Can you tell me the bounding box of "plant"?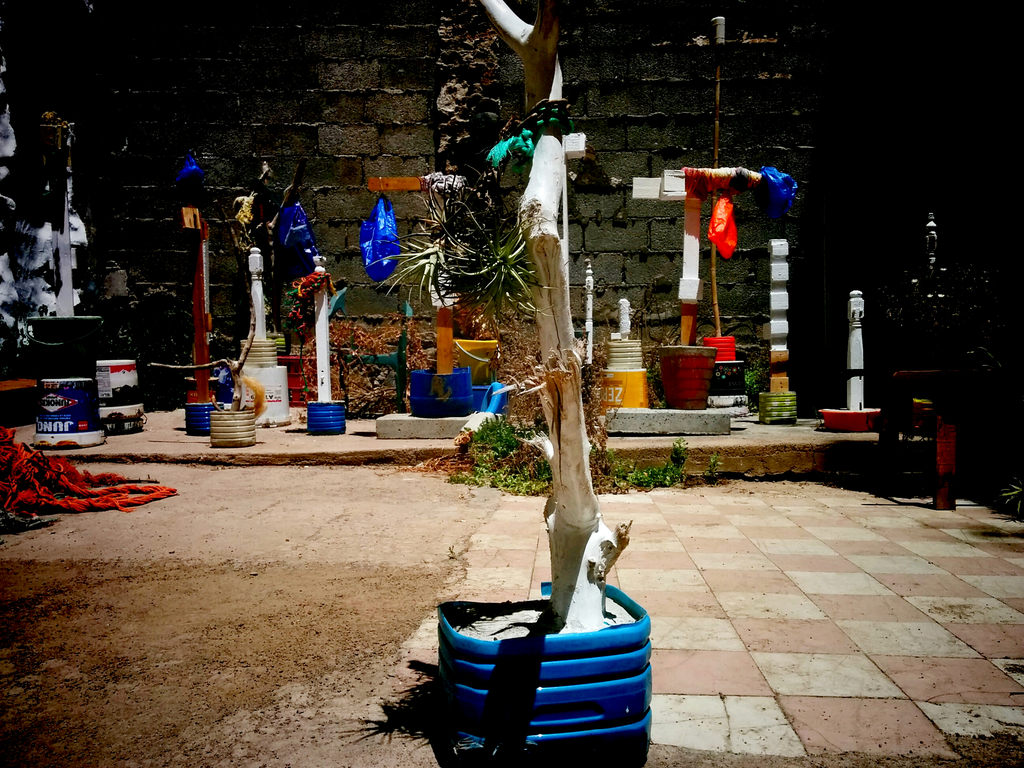
x1=984 y1=465 x2=1023 y2=532.
